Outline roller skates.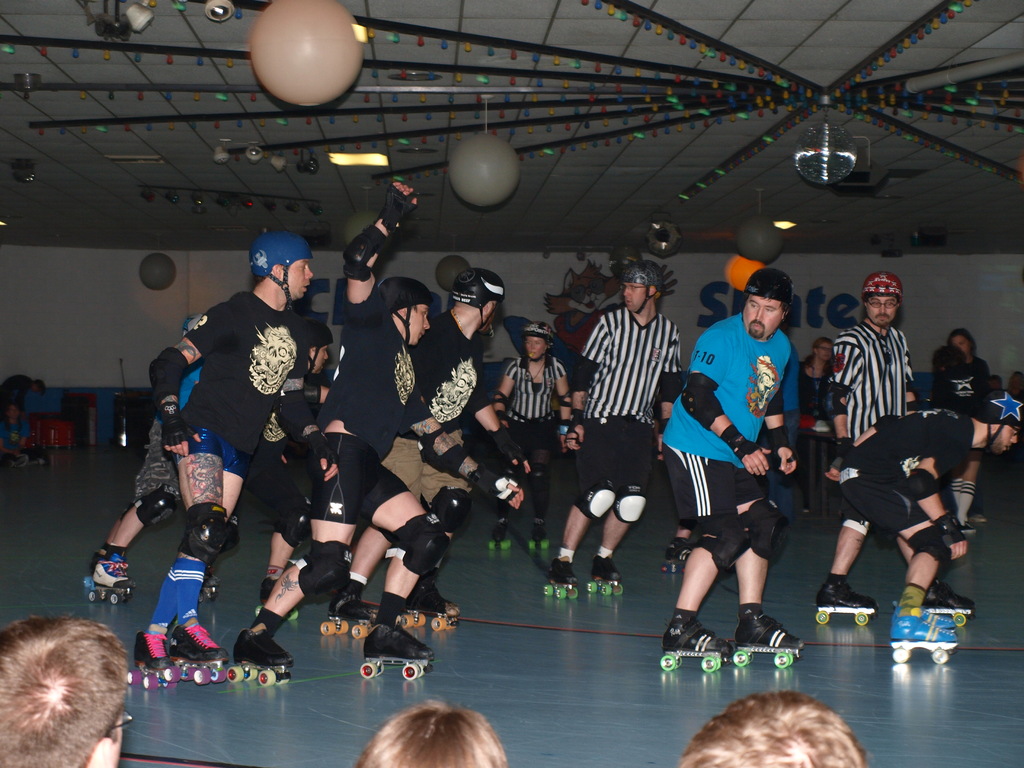
Outline: bbox=[253, 577, 302, 623].
